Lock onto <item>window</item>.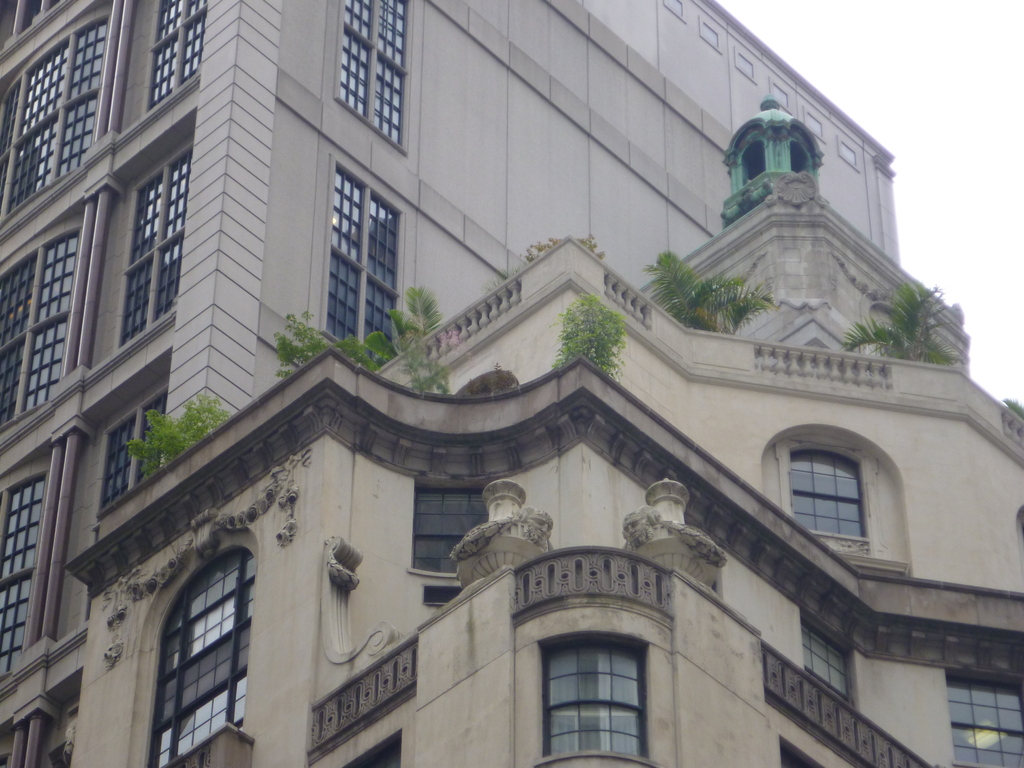
Locked: (left=146, top=0, right=212, bottom=101).
